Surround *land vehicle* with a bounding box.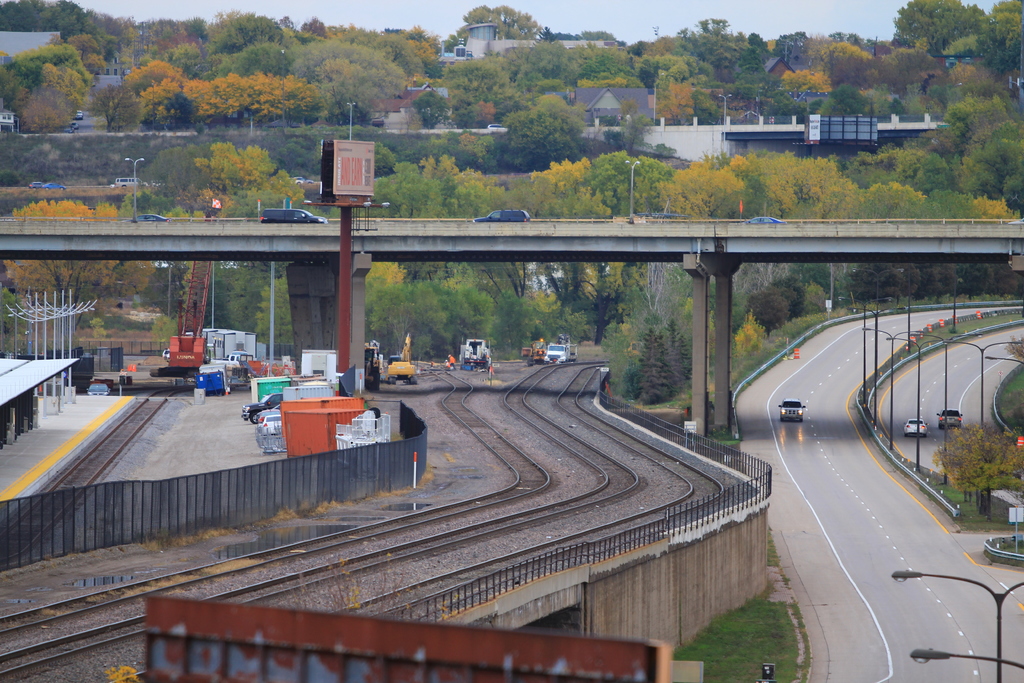
box=[543, 345, 576, 364].
